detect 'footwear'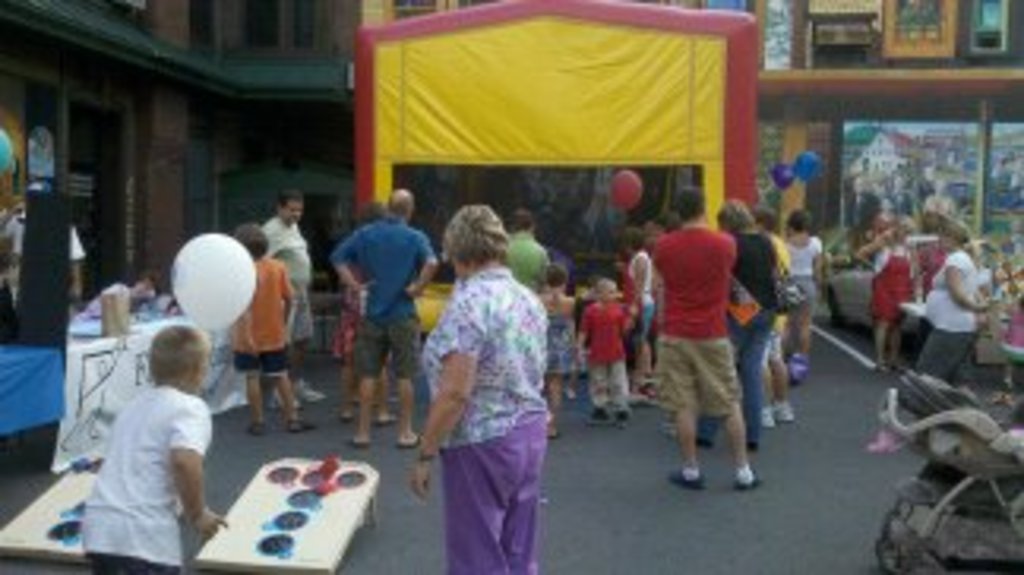
<bbox>730, 464, 755, 490</bbox>
